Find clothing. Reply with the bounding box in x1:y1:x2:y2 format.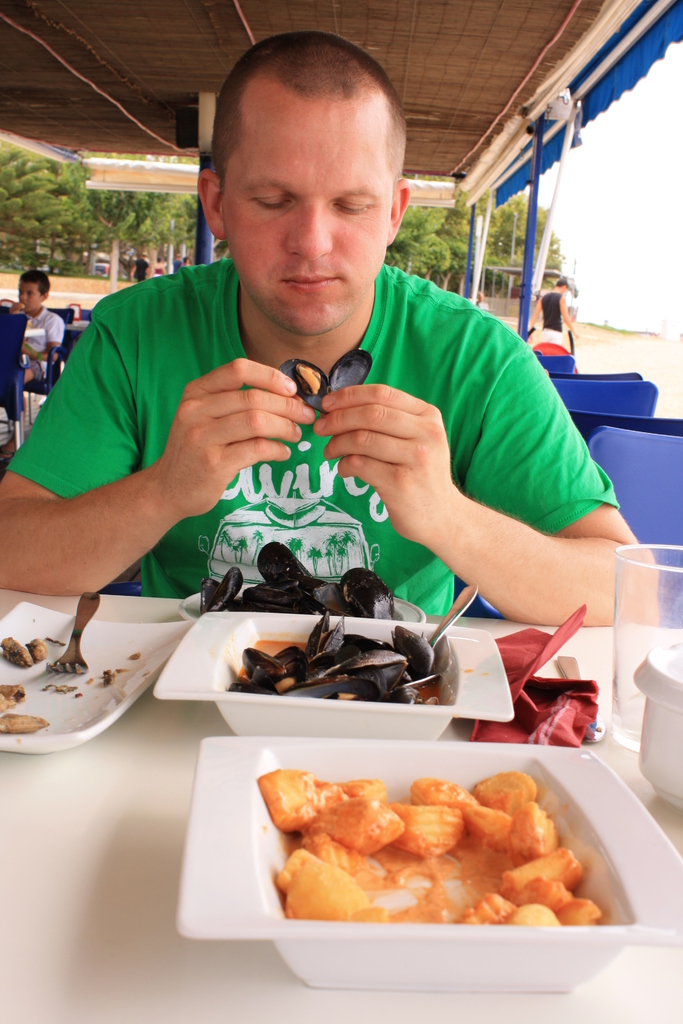
16:309:86:383.
